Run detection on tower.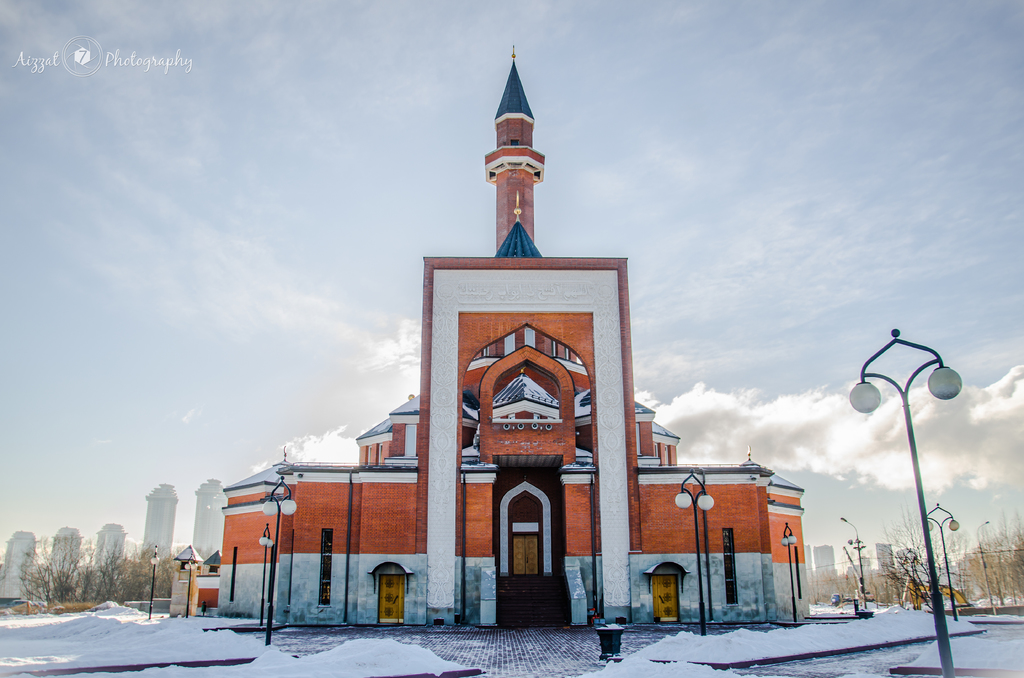
Result: (135,477,175,563).
